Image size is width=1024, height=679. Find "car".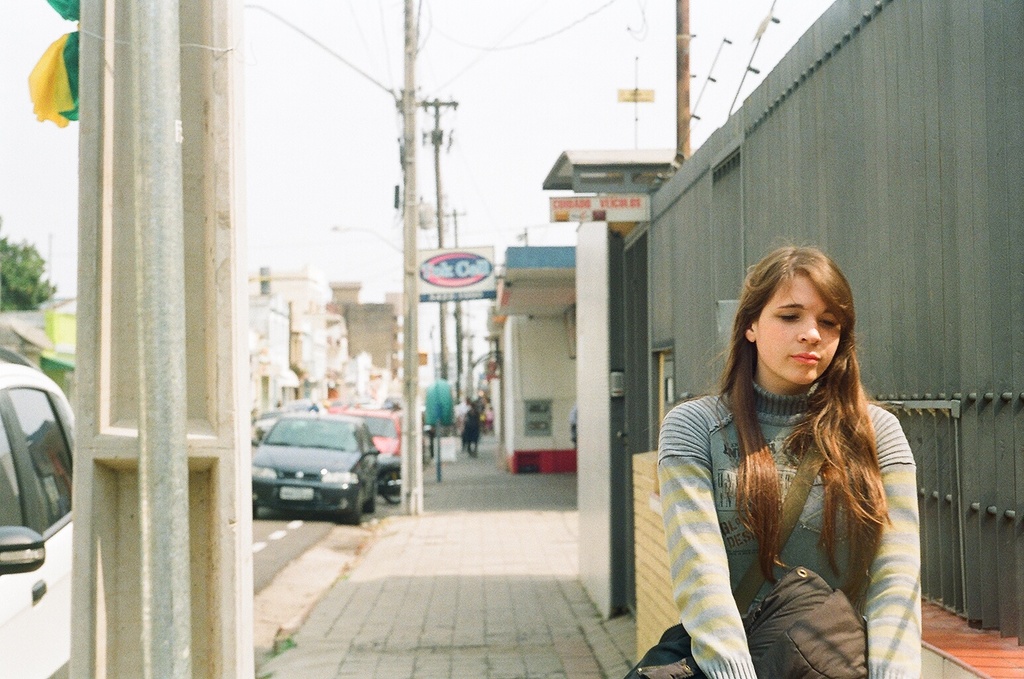
bbox=(331, 407, 405, 459).
